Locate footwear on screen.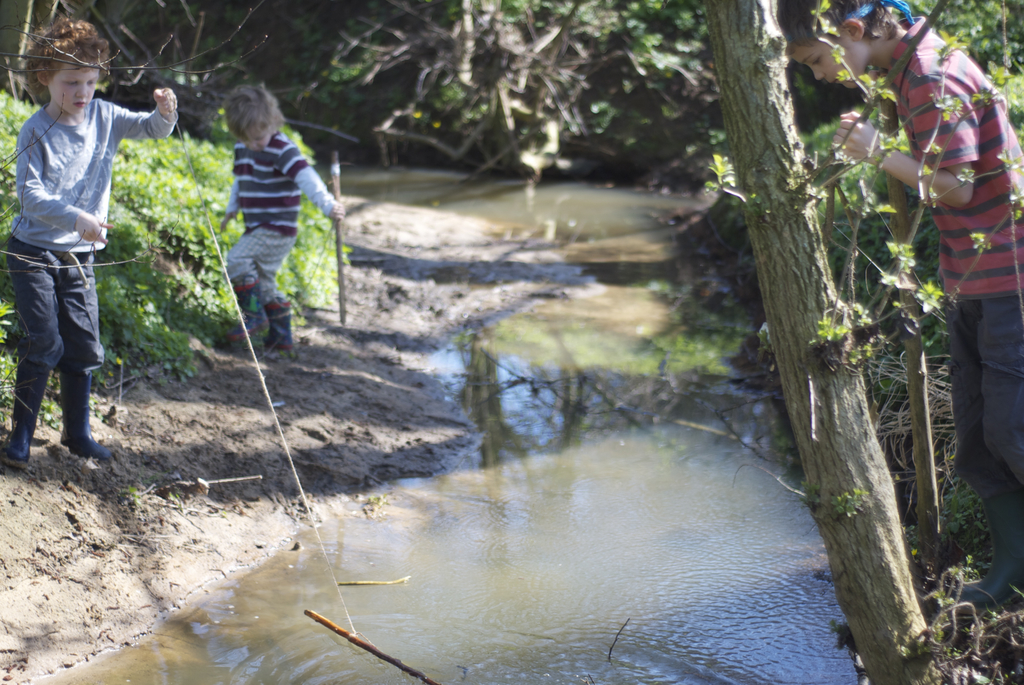
On screen at {"left": 956, "top": 490, "right": 1023, "bottom": 605}.
